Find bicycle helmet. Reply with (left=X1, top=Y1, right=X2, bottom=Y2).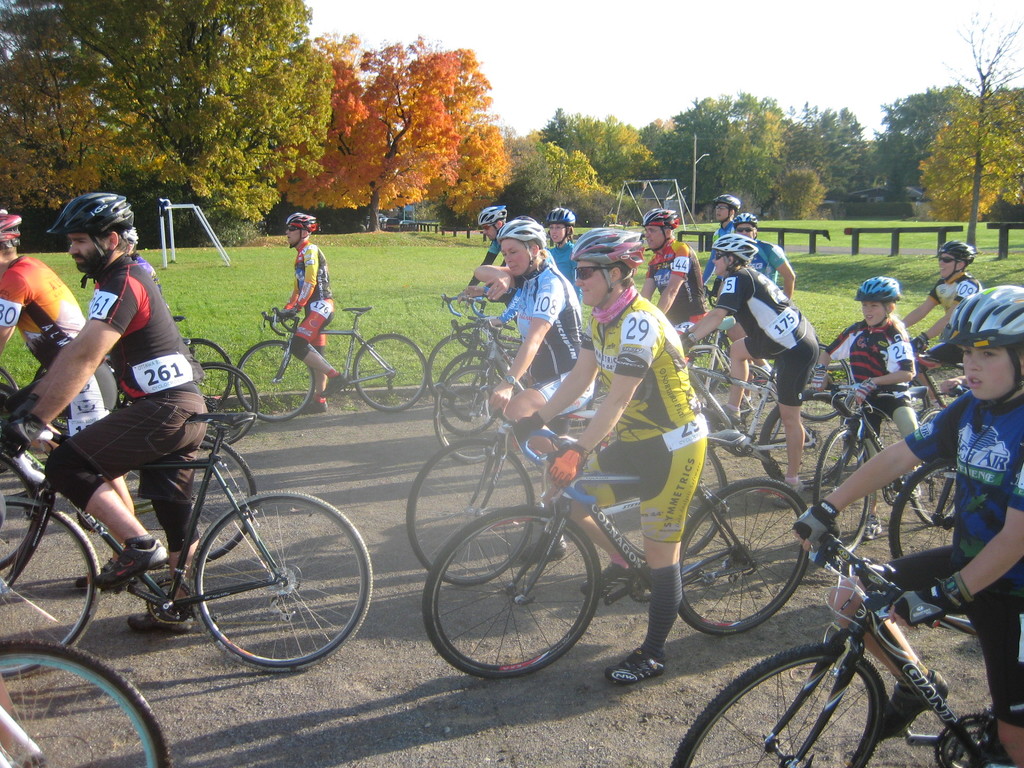
(left=706, top=236, right=753, bottom=262).
